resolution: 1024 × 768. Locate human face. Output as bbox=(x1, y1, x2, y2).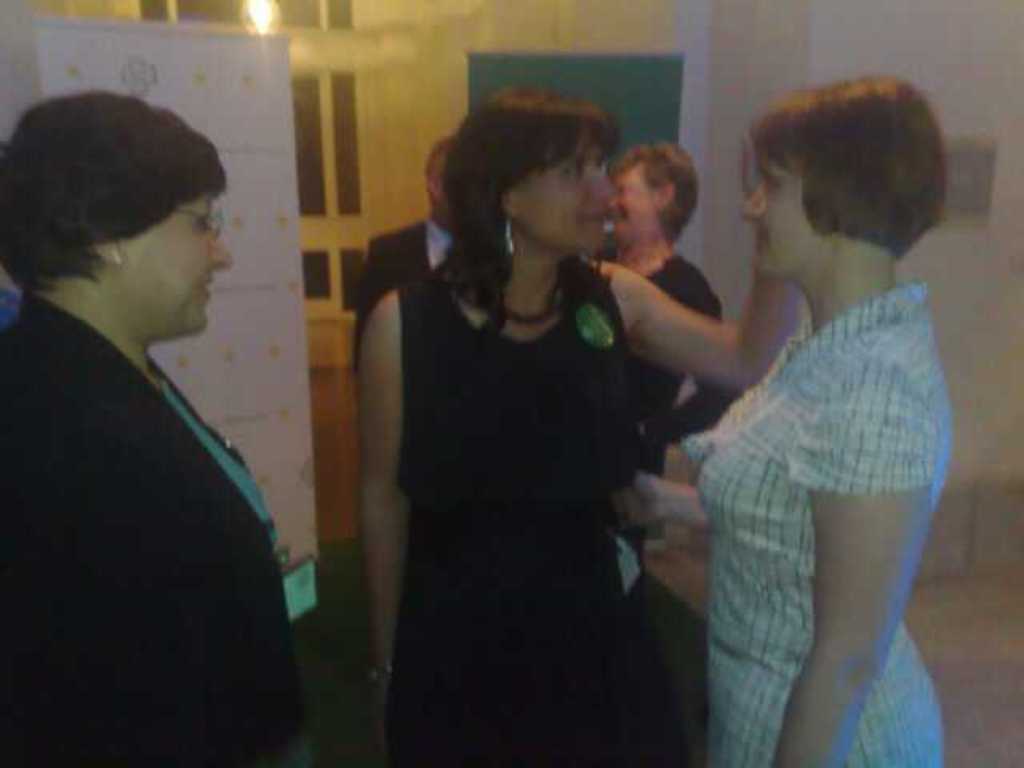
bbox=(122, 187, 237, 334).
